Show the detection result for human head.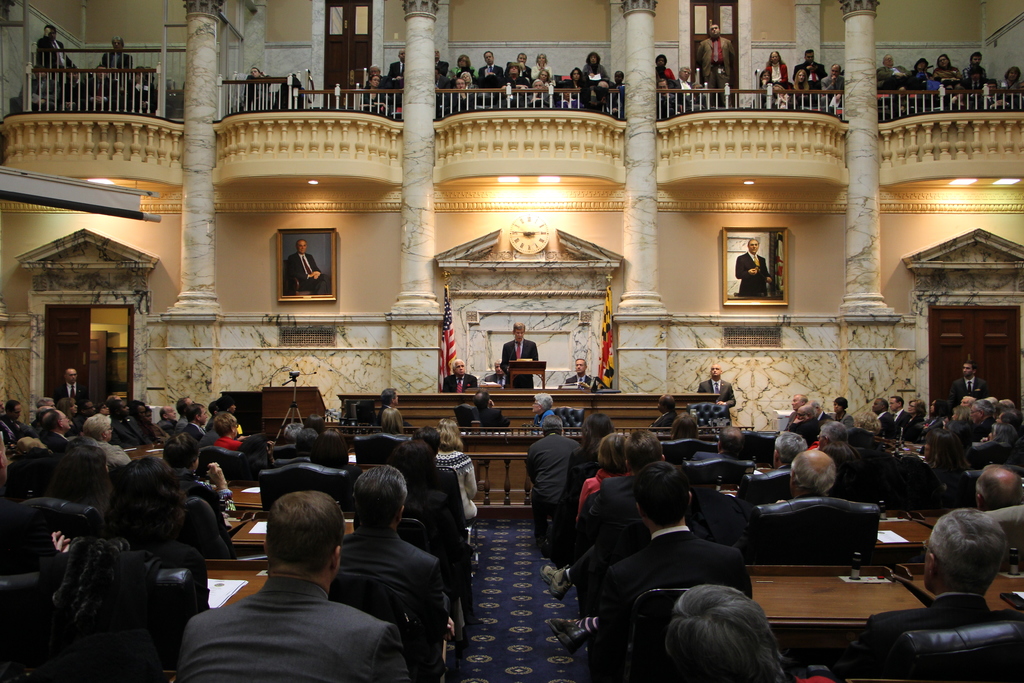
crop(65, 368, 79, 384).
